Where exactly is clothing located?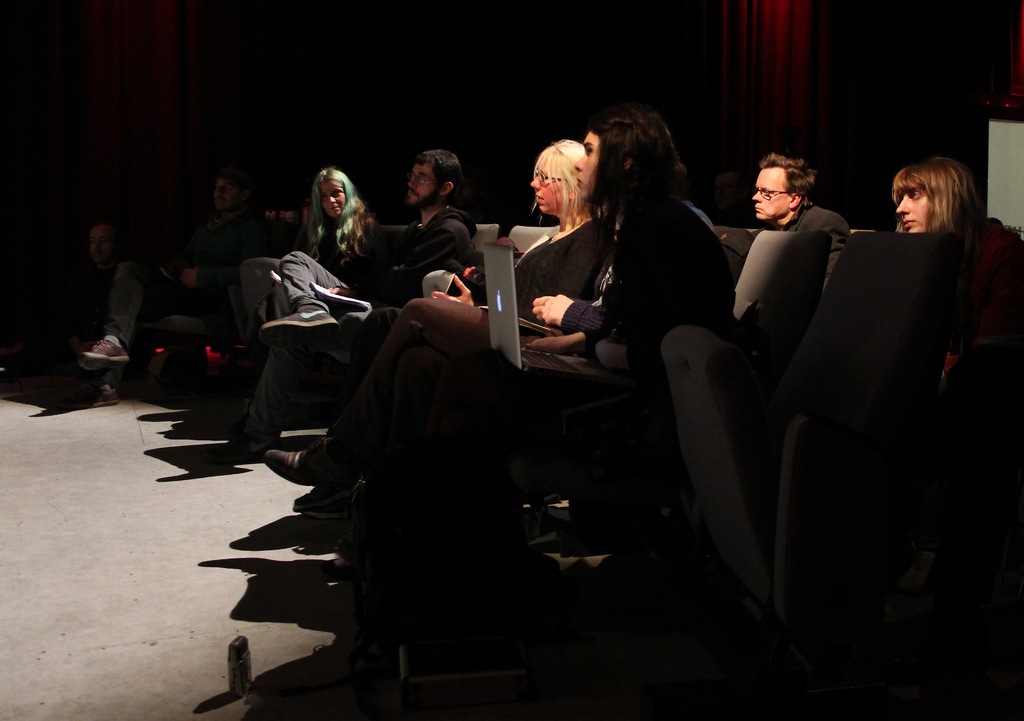
Its bounding box is 240,208,477,443.
